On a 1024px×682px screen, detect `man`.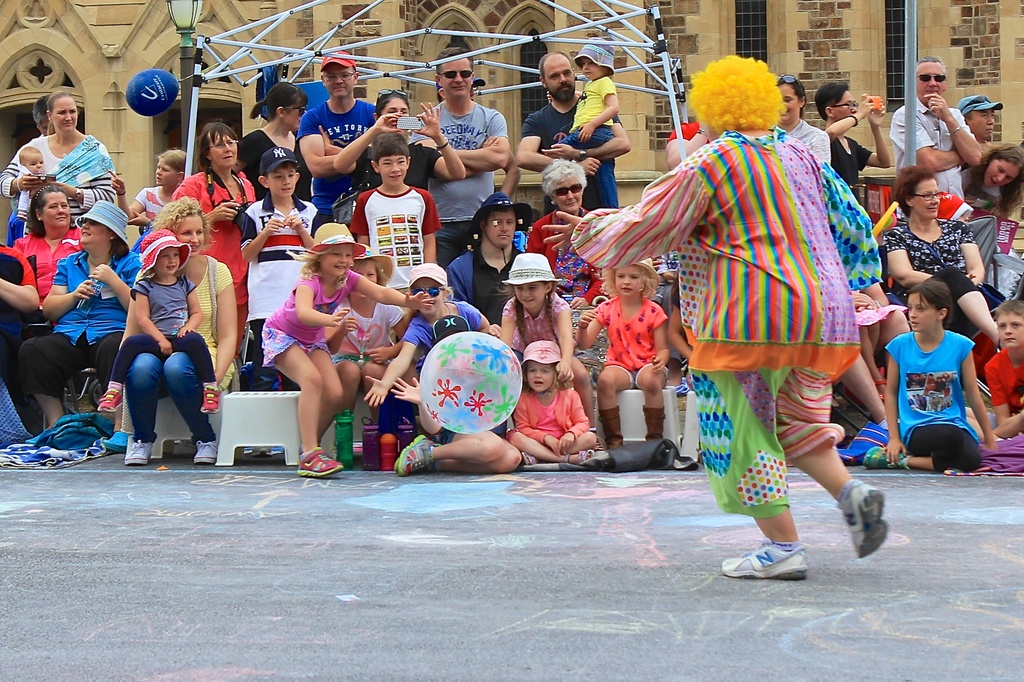
box(956, 95, 1006, 169).
